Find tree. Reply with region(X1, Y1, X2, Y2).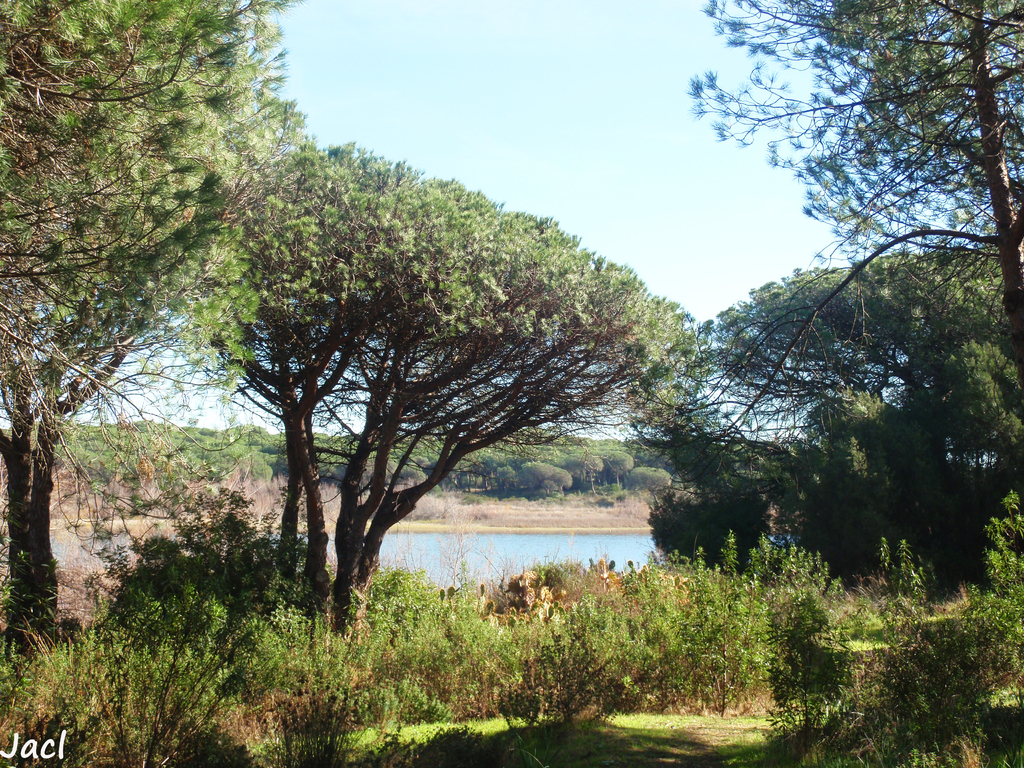
region(168, 89, 708, 643).
